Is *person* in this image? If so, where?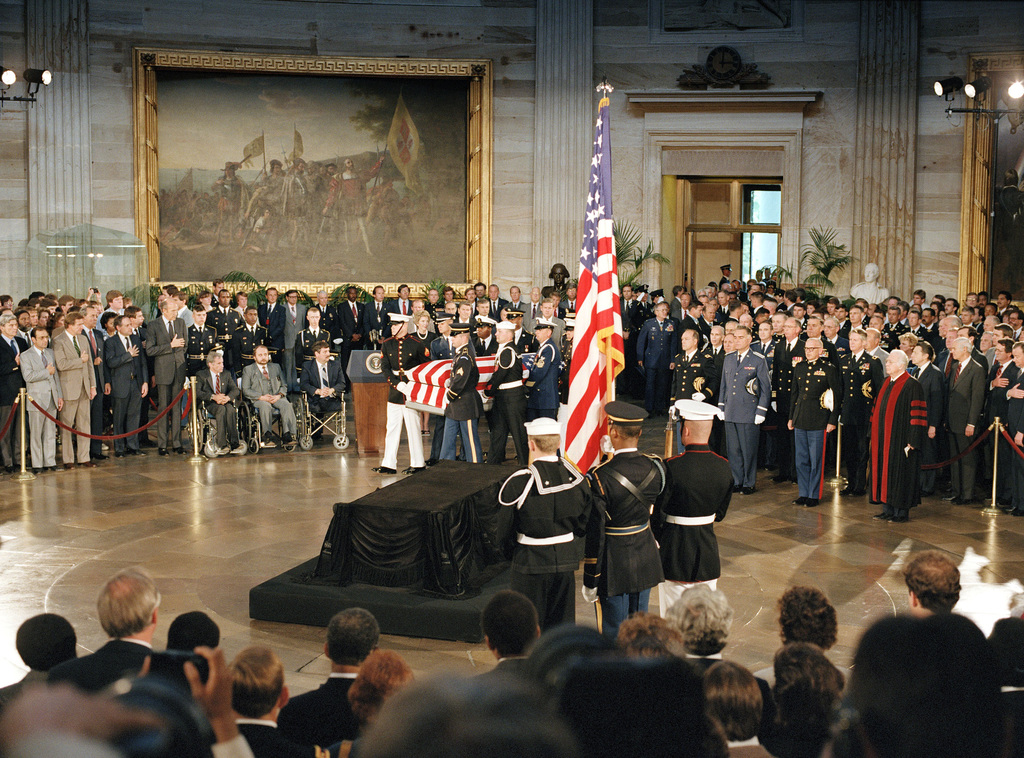
Yes, at {"left": 191, "top": 301, "right": 214, "bottom": 367}.
